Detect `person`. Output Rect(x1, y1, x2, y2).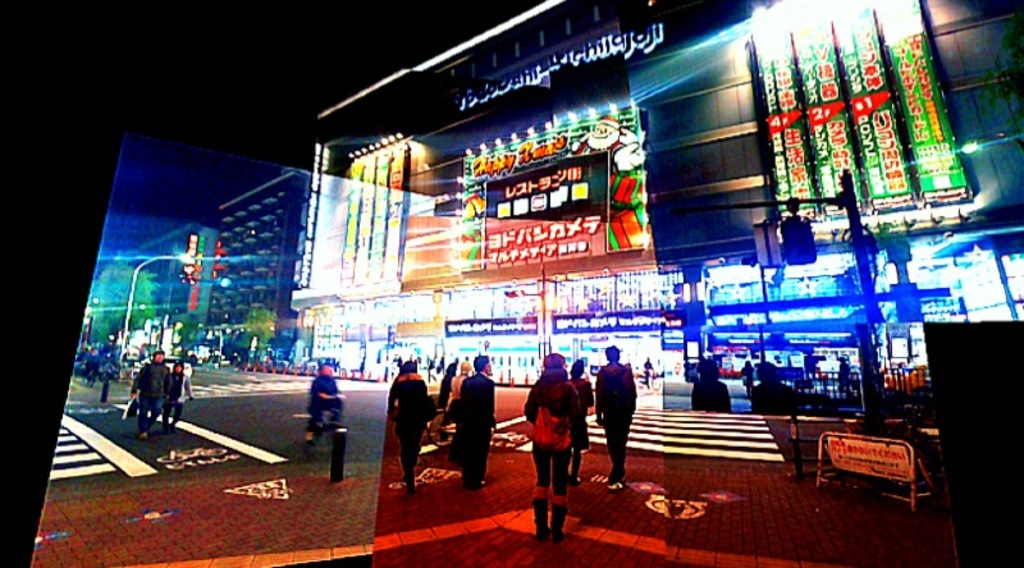
Rect(682, 348, 736, 423).
